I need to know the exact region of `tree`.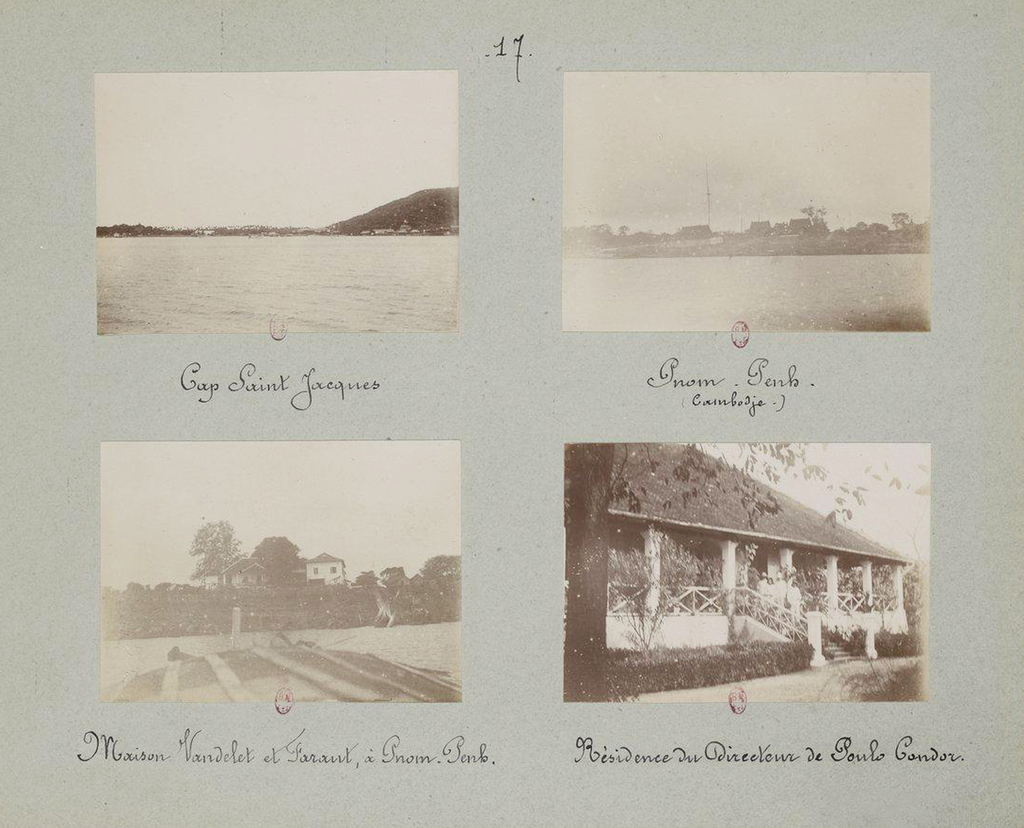
Region: (x1=888, y1=209, x2=919, y2=243).
